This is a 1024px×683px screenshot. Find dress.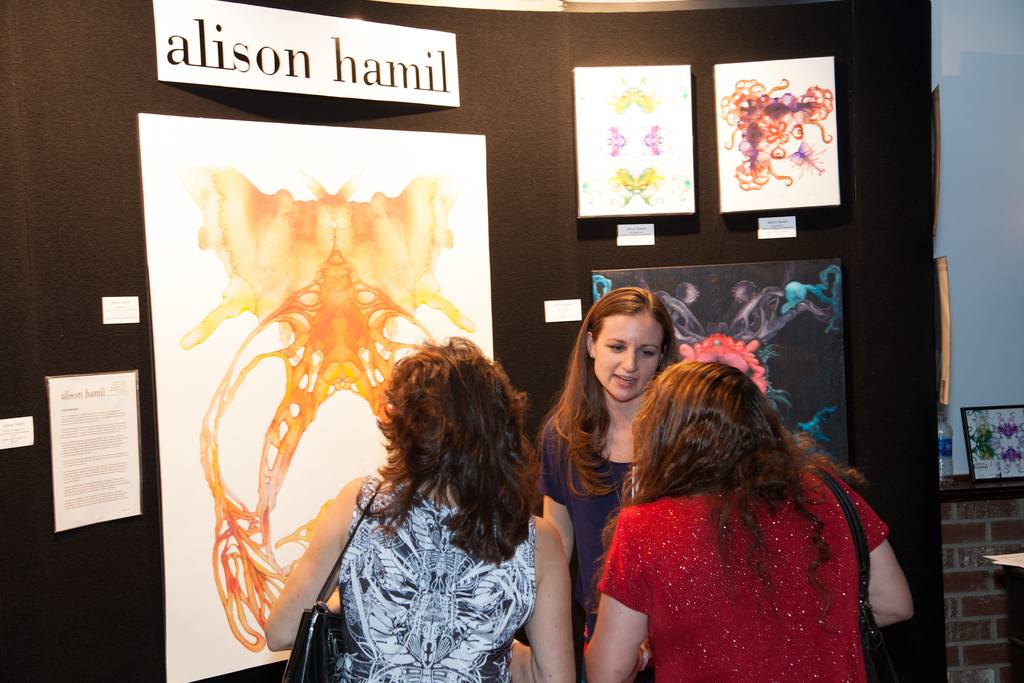
Bounding box: [x1=582, y1=482, x2=891, y2=682].
